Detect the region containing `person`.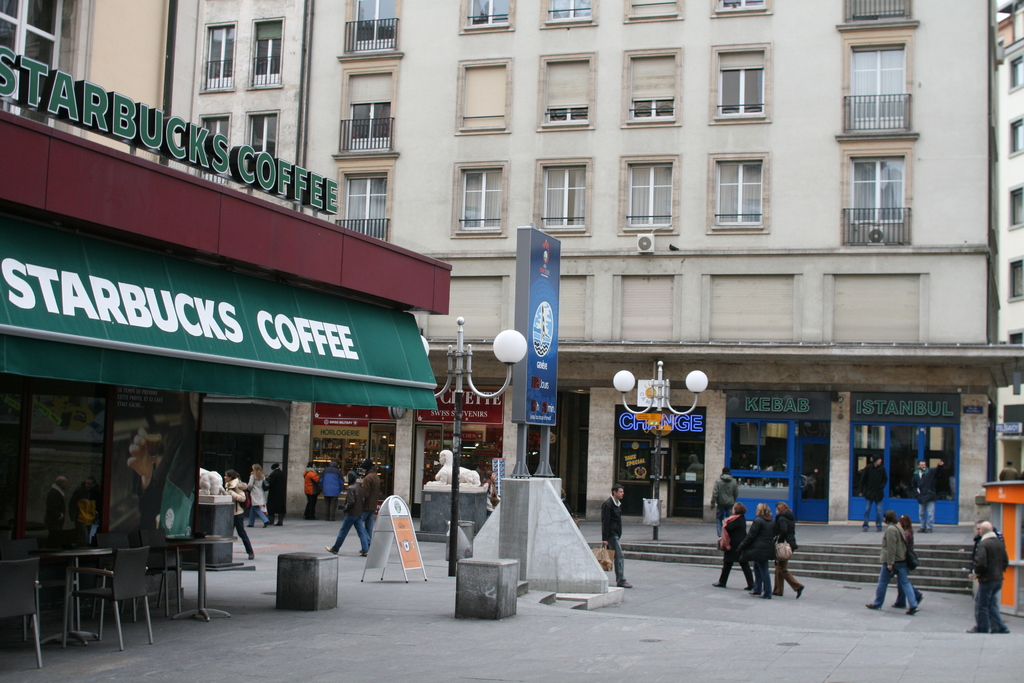
{"x1": 323, "y1": 468, "x2": 375, "y2": 552}.
